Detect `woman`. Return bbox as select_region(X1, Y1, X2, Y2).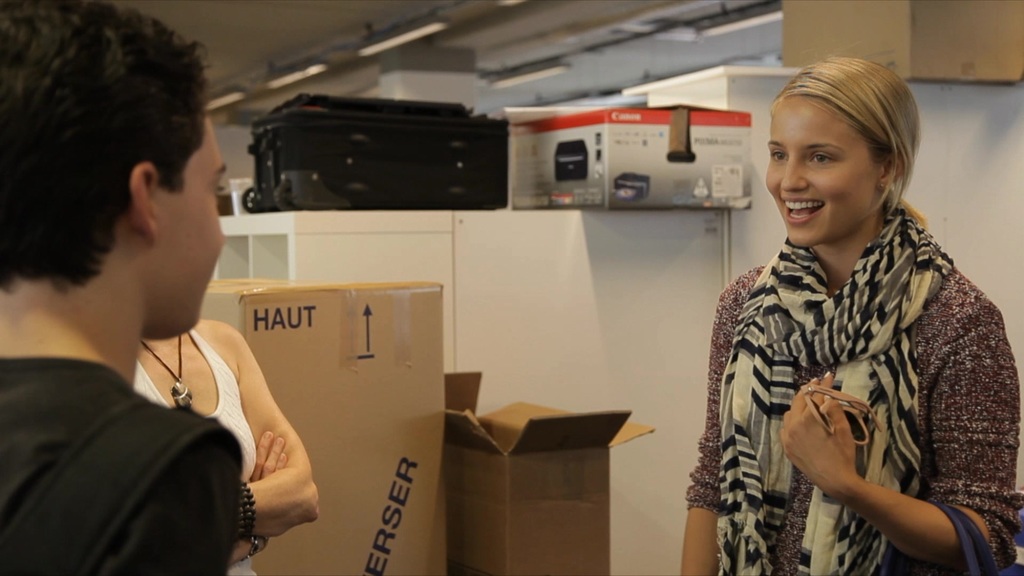
select_region(689, 47, 995, 571).
